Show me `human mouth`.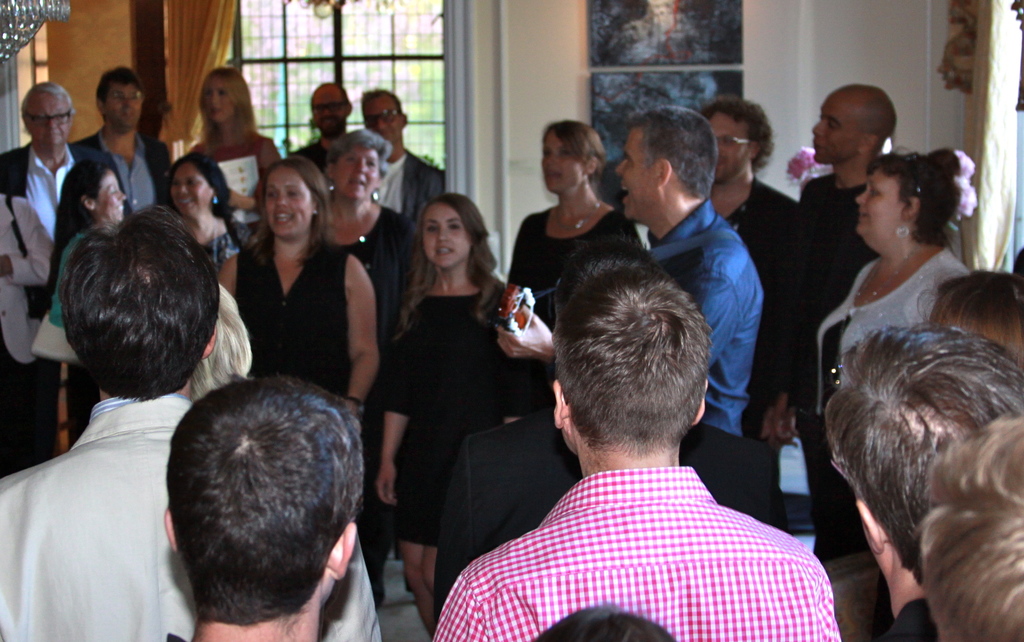
`human mouth` is here: 717:159:724:167.
